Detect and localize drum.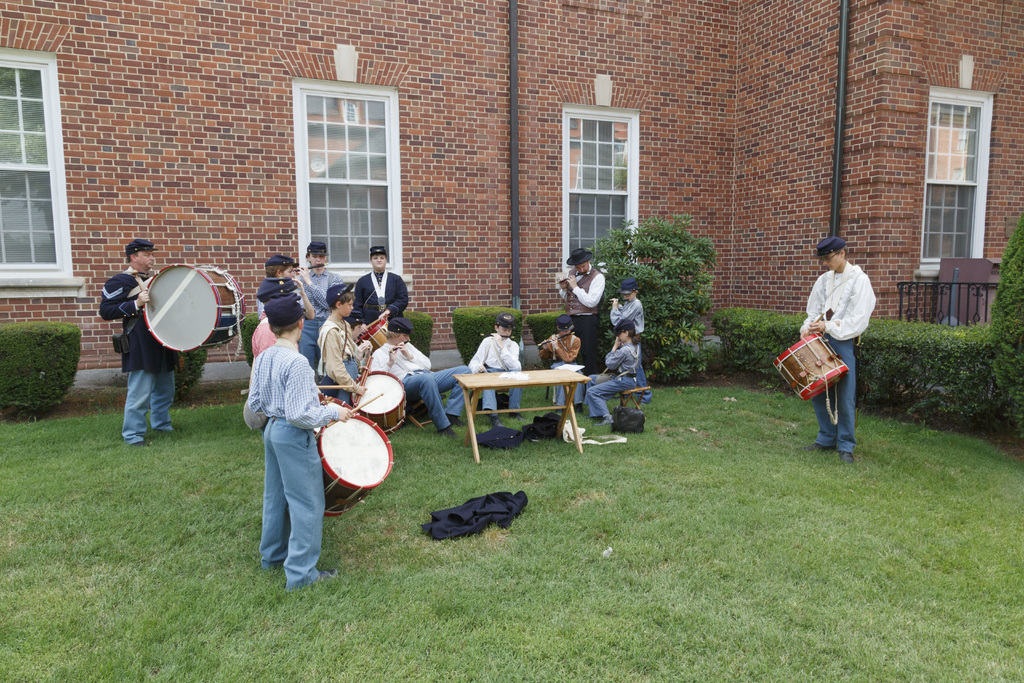
Localized at detection(349, 368, 409, 433).
